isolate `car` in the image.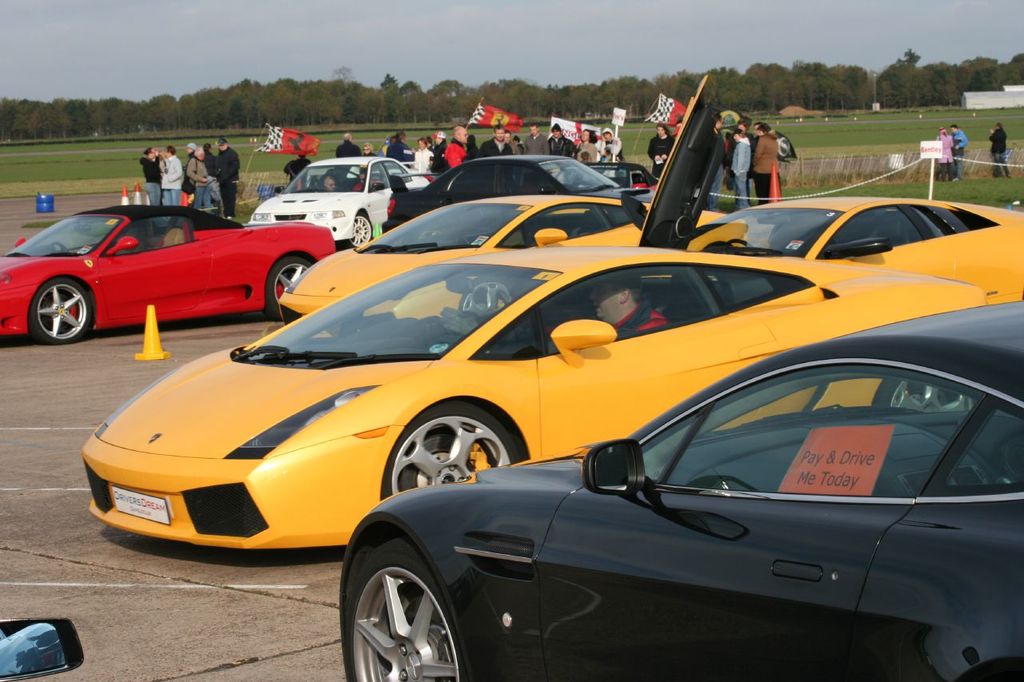
Isolated region: x1=381 y1=151 x2=651 y2=237.
